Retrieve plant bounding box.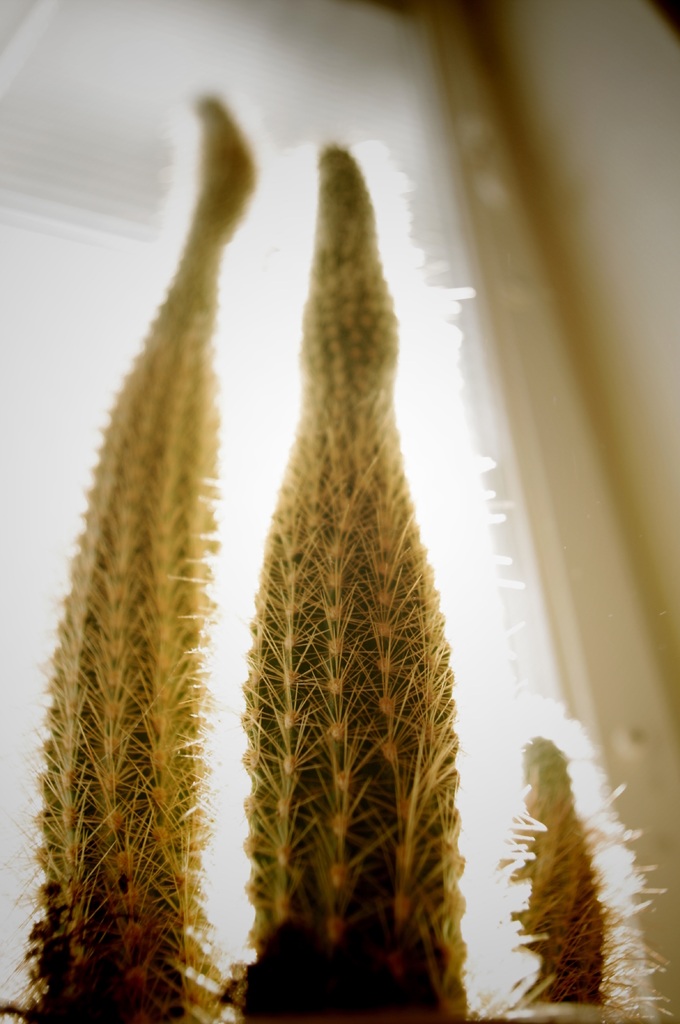
Bounding box: pyautogui.locateOnScreen(0, 90, 260, 1023).
